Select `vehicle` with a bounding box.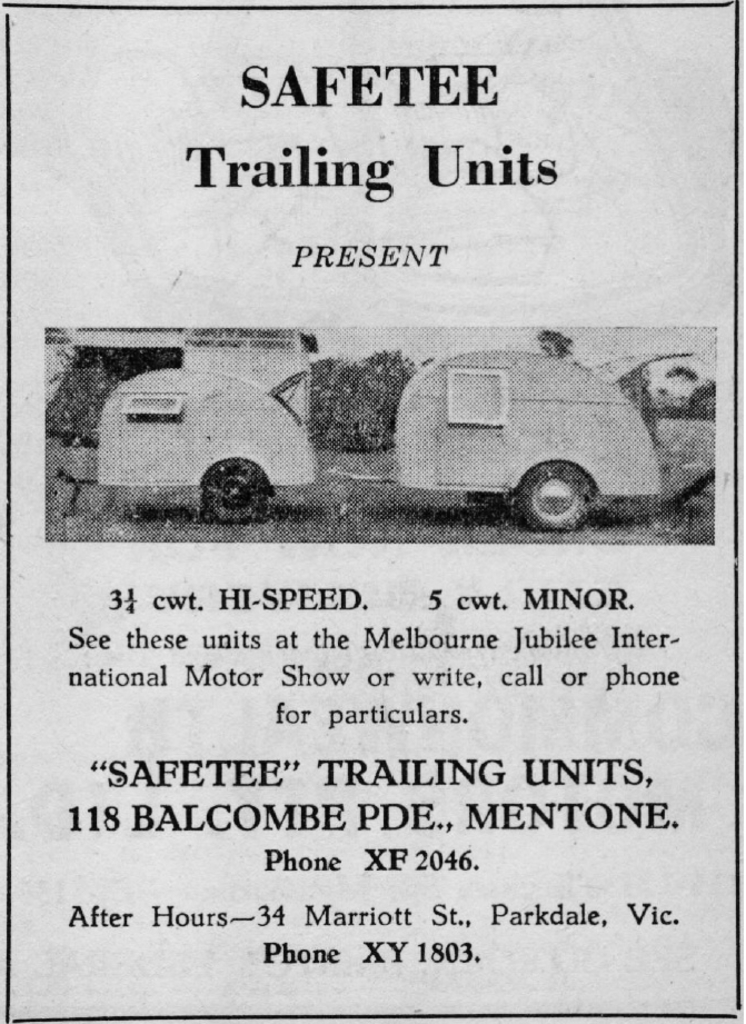
bbox=(375, 327, 672, 523).
